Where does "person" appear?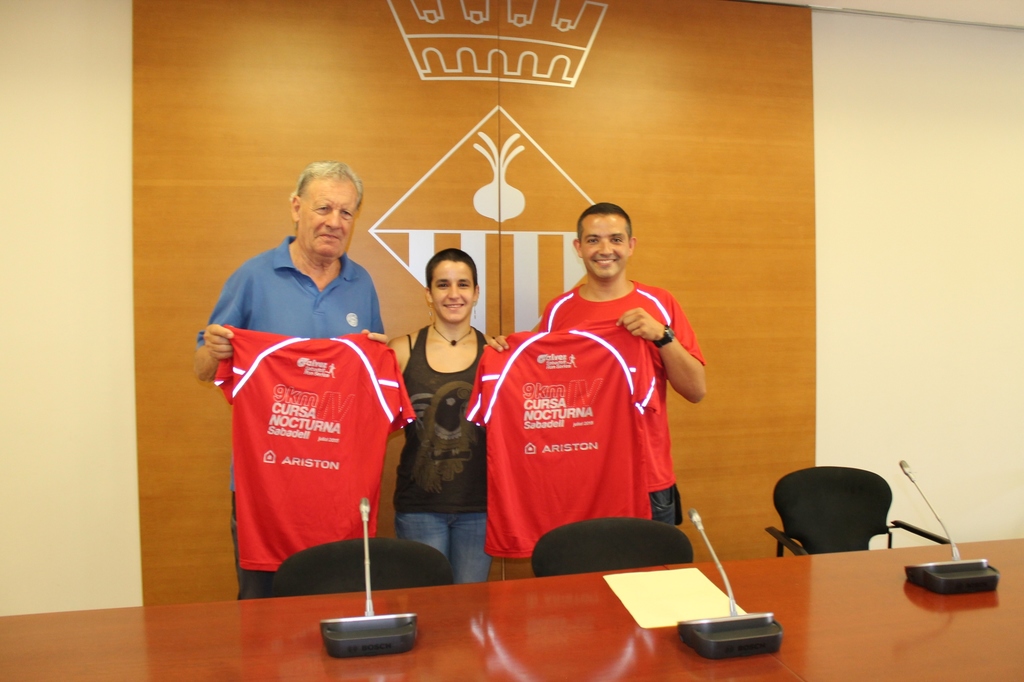
Appears at [x1=491, y1=200, x2=710, y2=531].
